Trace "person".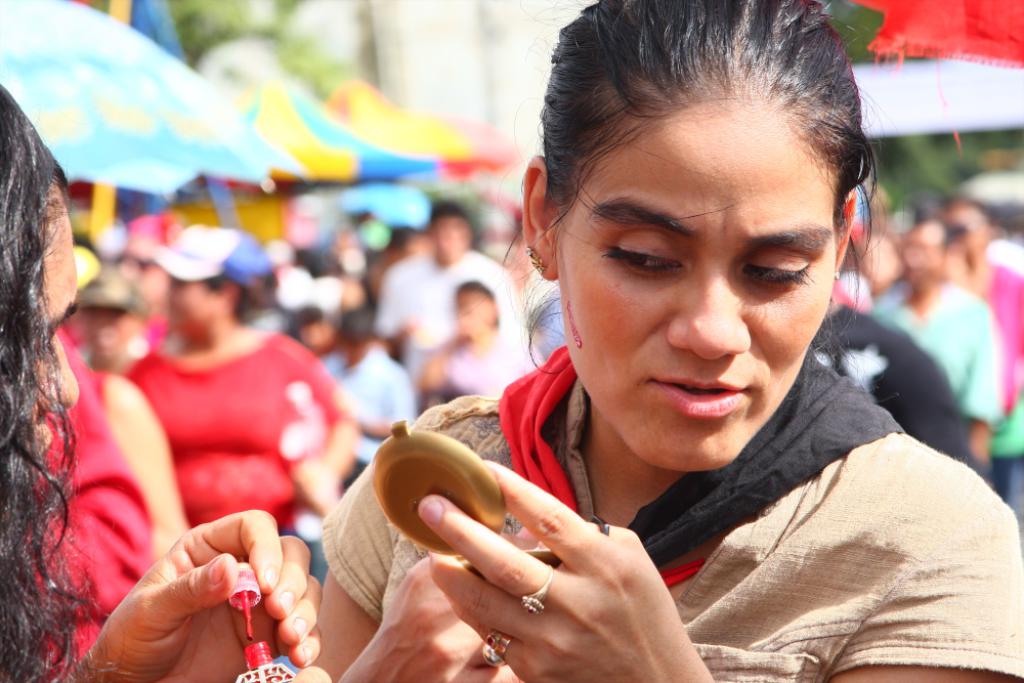
Traced to {"x1": 326, "y1": 33, "x2": 954, "y2": 665}.
